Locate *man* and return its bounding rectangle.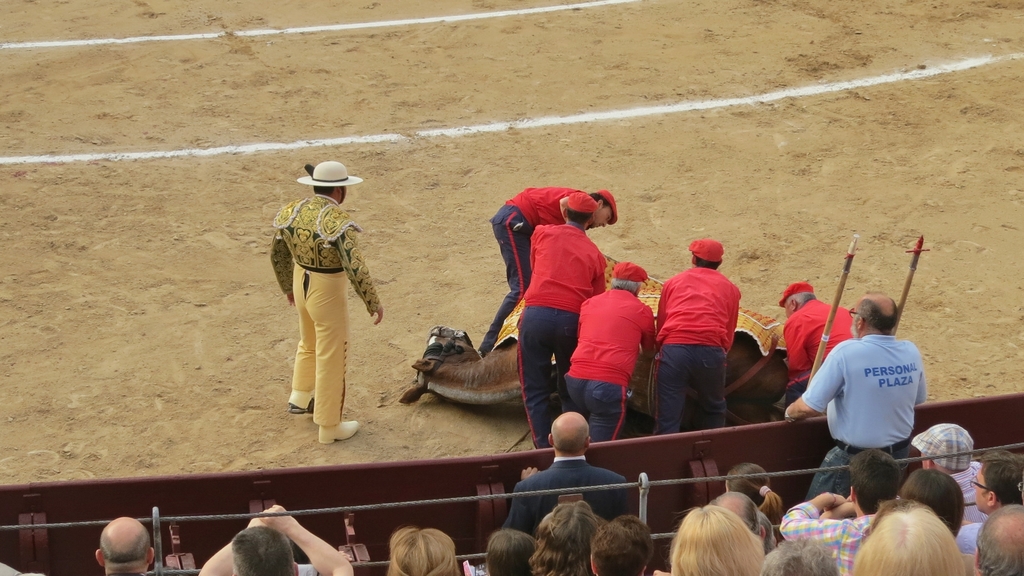
[653, 237, 746, 436].
